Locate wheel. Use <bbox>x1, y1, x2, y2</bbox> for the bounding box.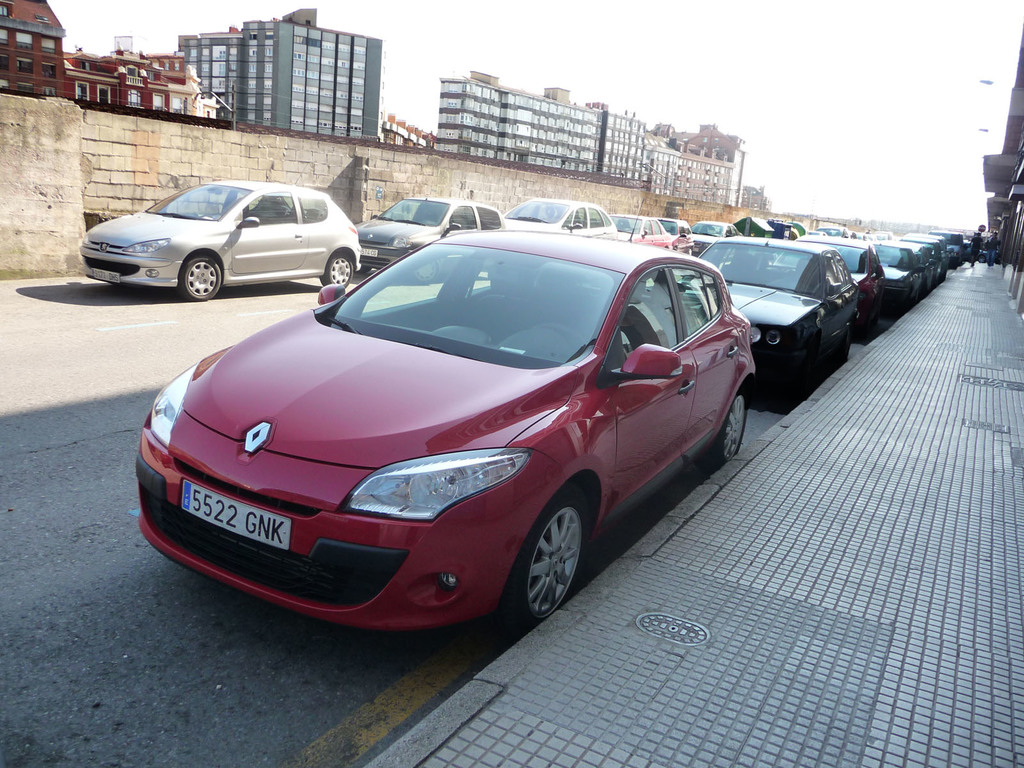
<bbox>497, 483, 600, 639</bbox>.
